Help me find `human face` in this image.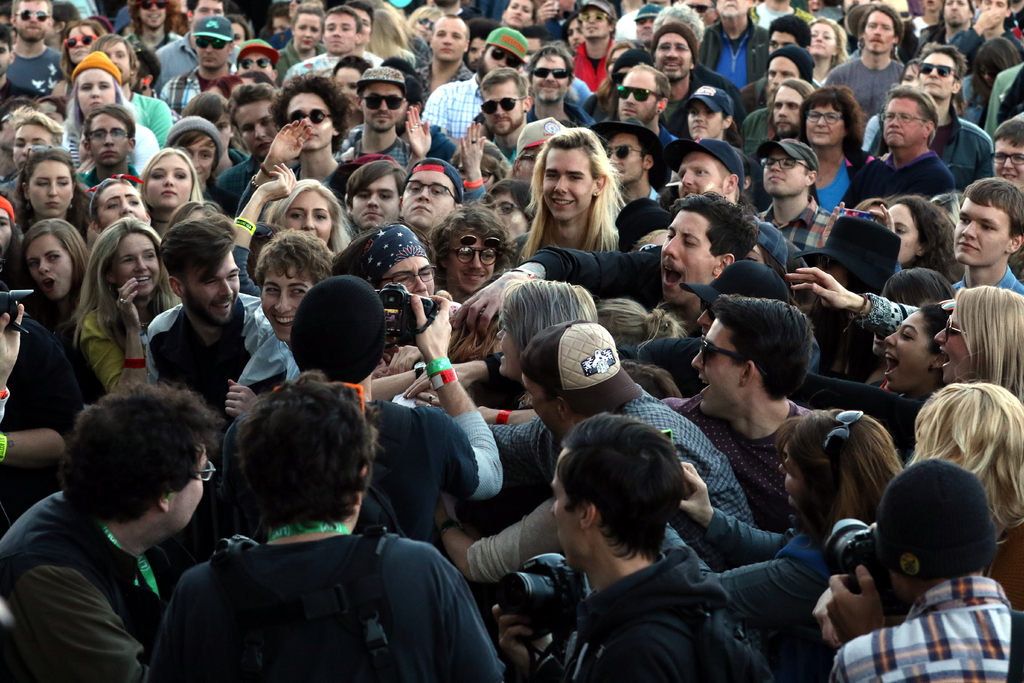
Found it: <region>881, 93, 920, 144</region>.
